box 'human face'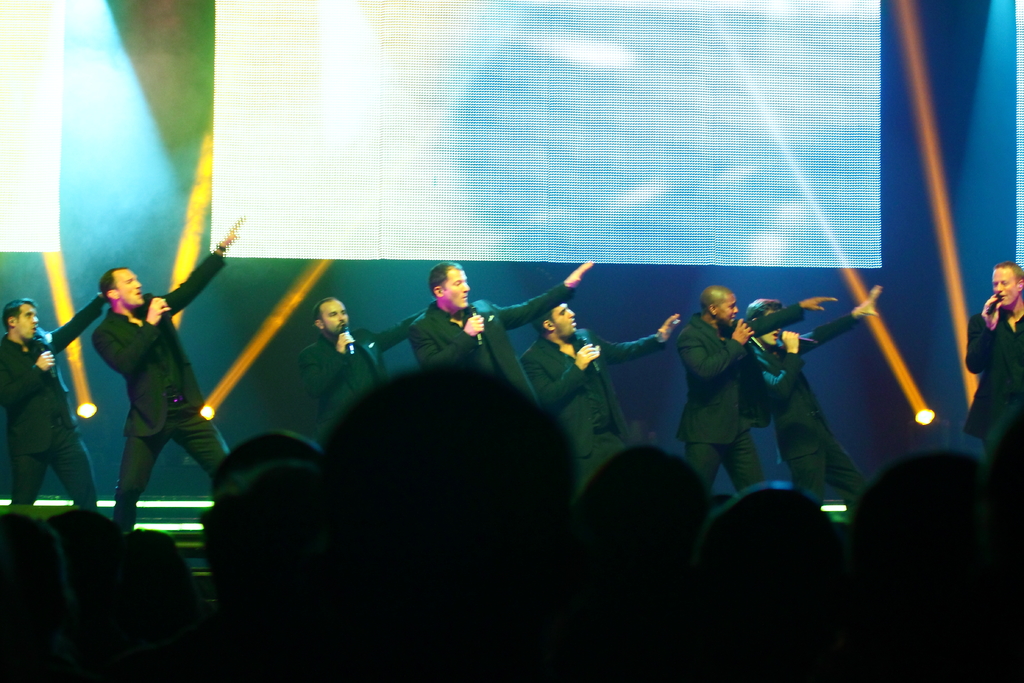
select_region(15, 304, 39, 339)
